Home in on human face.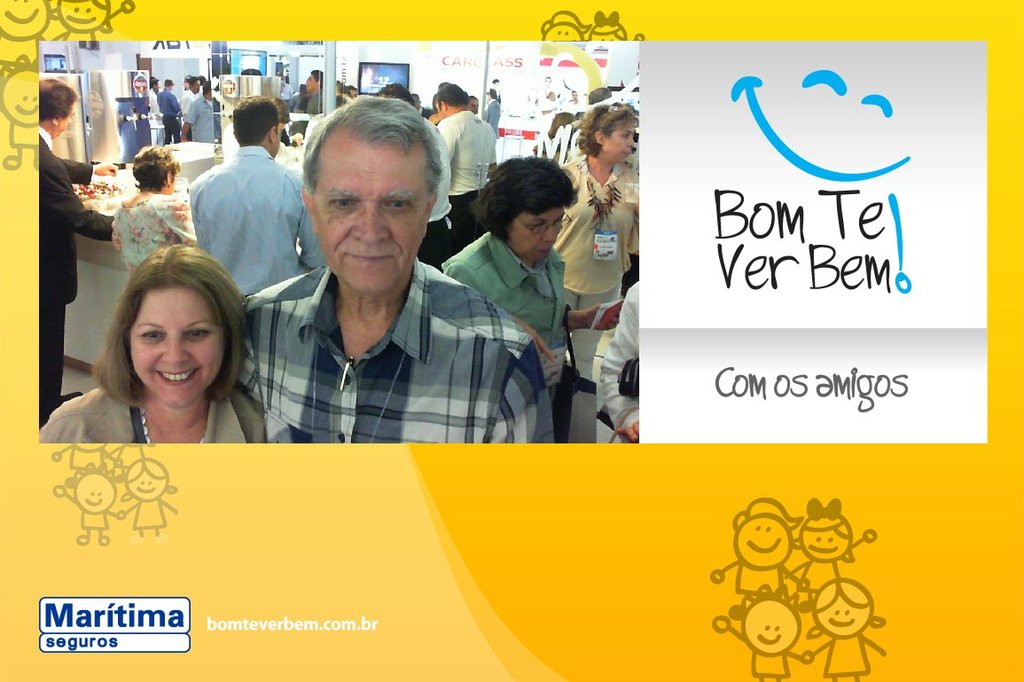
Homed in at l=126, t=471, r=163, b=500.
